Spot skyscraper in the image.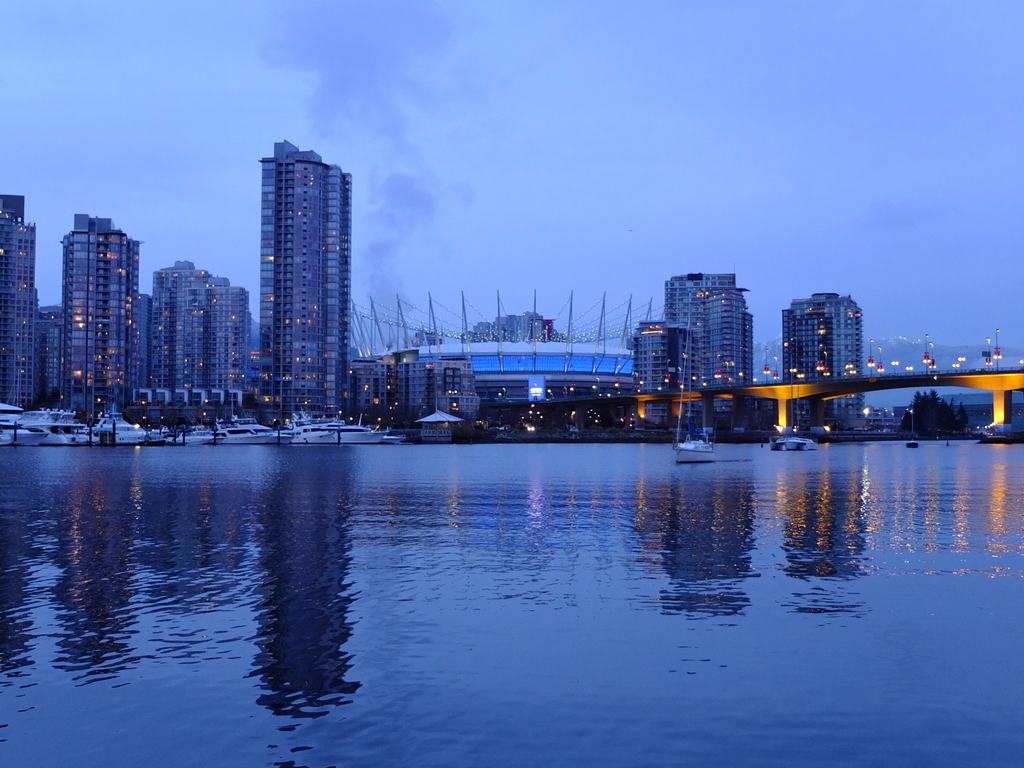
skyscraper found at 63, 211, 142, 421.
